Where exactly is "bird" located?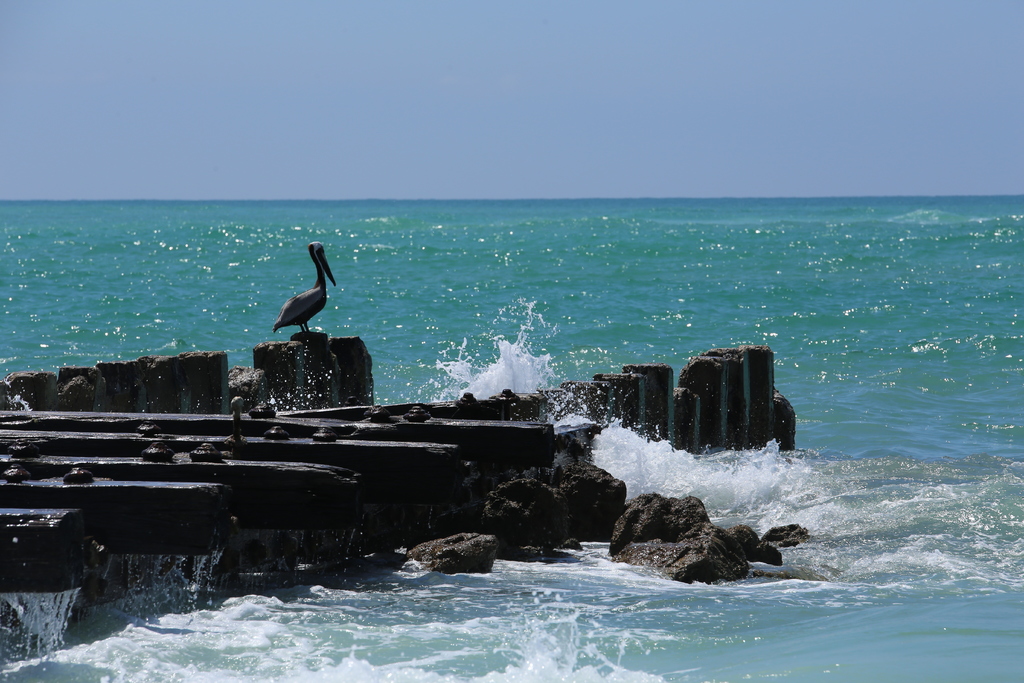
Its bounding box is {"left": 266, "top": 245, "right": 345, "bottom": 354}.
